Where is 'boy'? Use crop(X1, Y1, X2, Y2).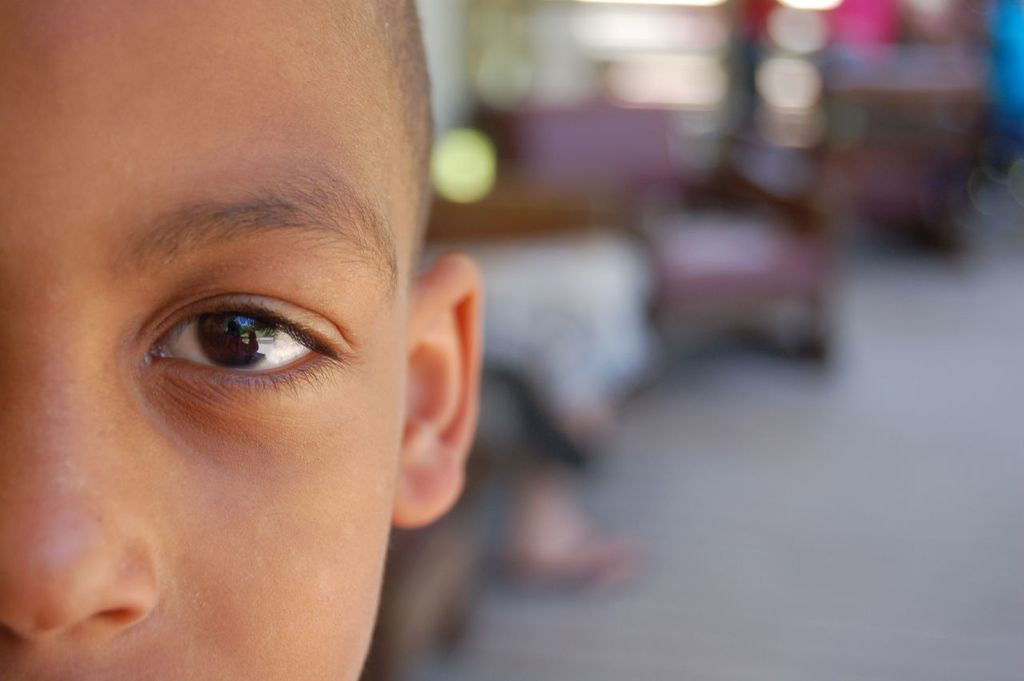
crop(0, 0, 485, 678).
